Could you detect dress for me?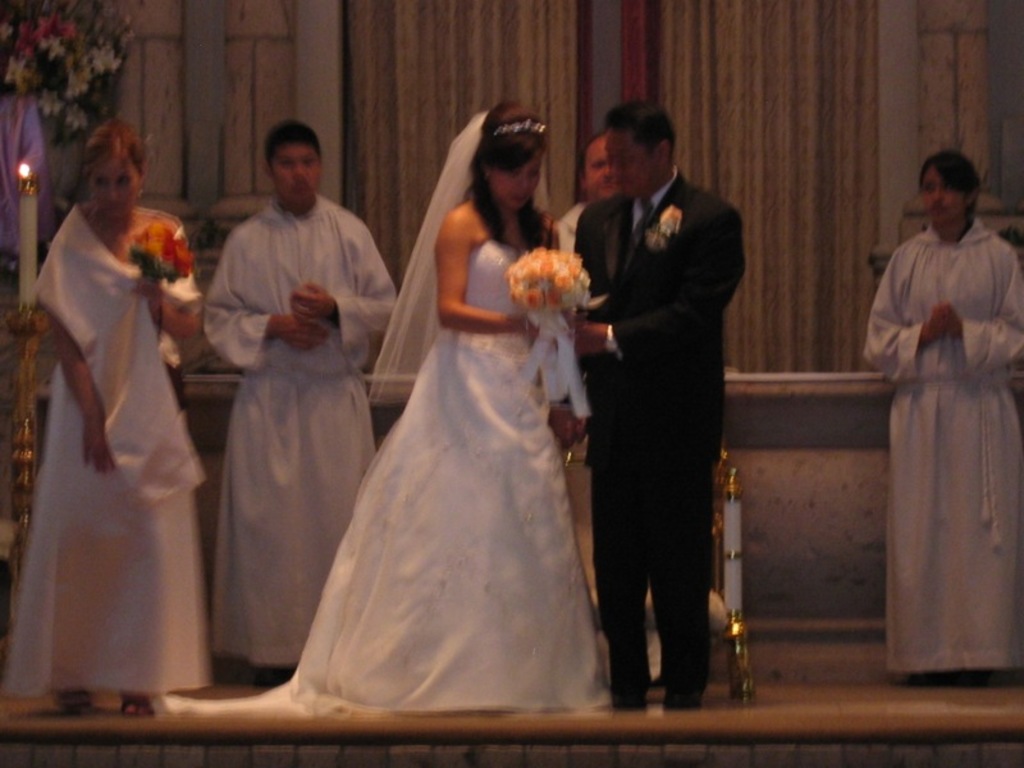
Detection result: x1=3 y1=215 x2=210 y2=690.
